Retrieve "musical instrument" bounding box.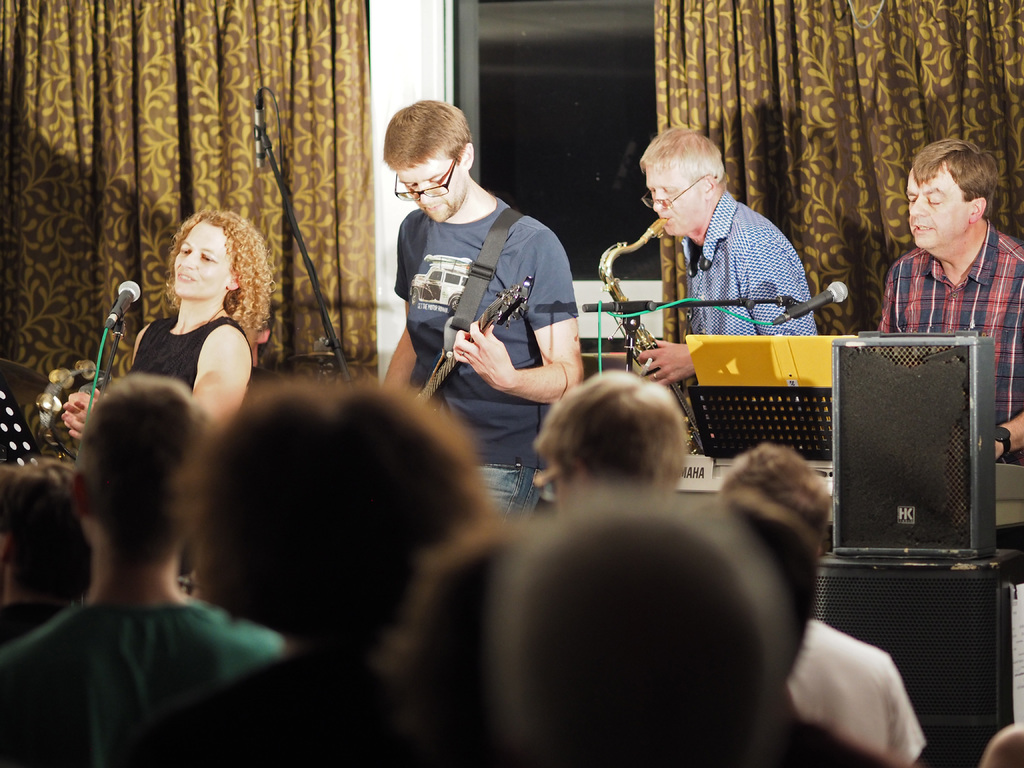
Bounding box: box(30, 358, 140, 456).
